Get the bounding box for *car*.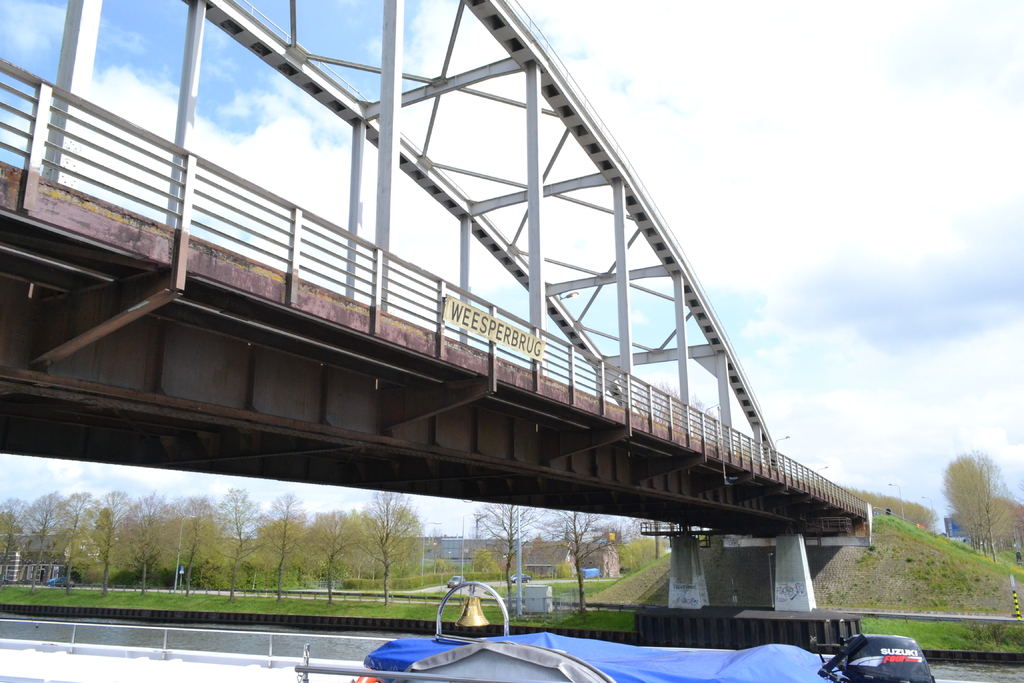
region(55, 579, 75, 589).
